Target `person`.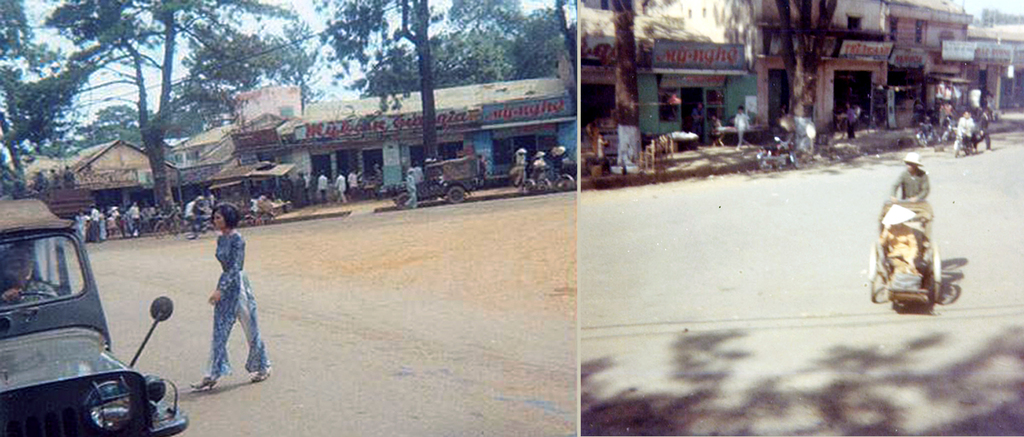
Target region: 81:203:102:249.
